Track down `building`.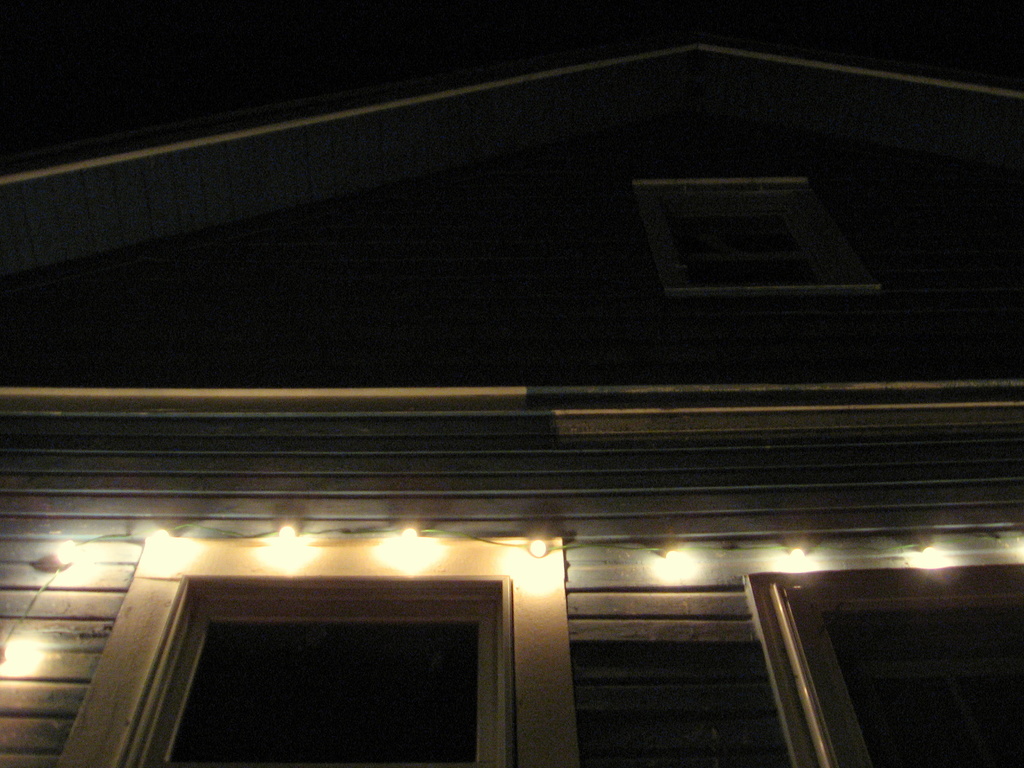
Tracked to [0,41,1023,767].
